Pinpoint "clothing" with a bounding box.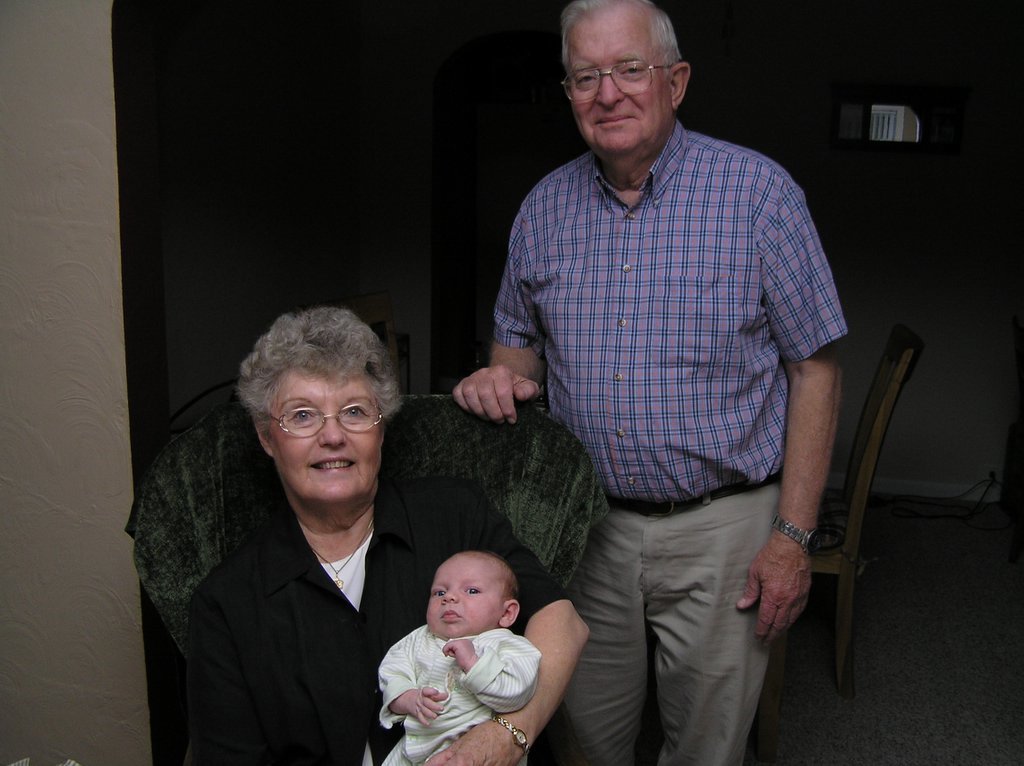
385/615/534/743.
